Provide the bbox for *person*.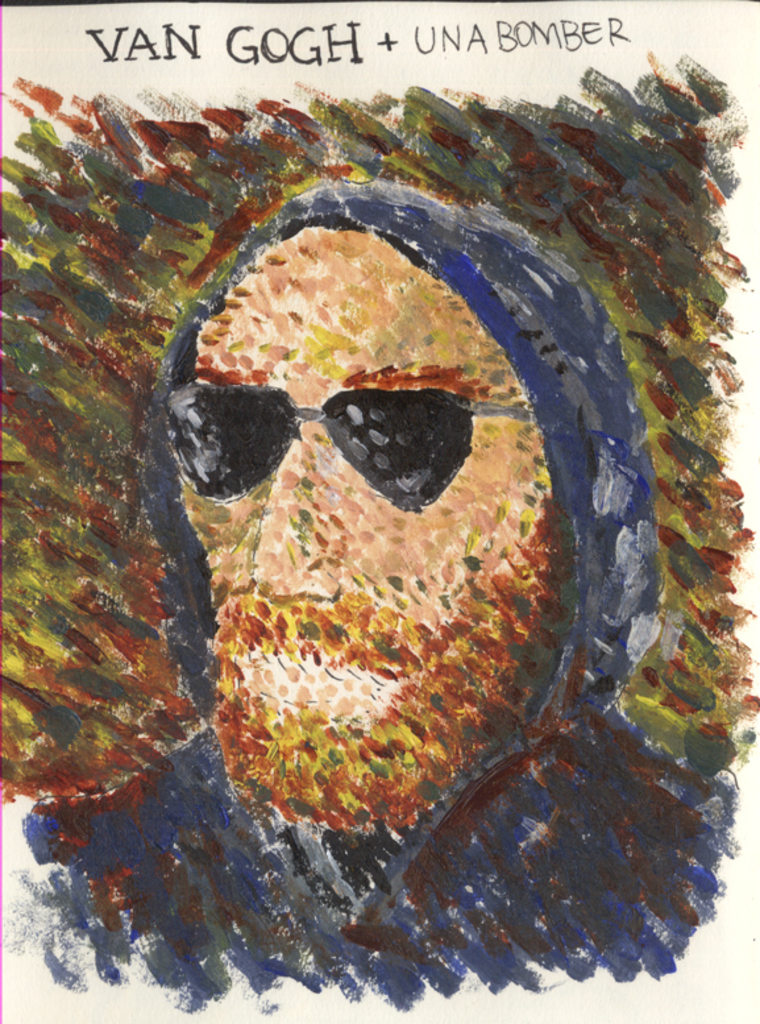
locate(24, 169, 732, 981).
